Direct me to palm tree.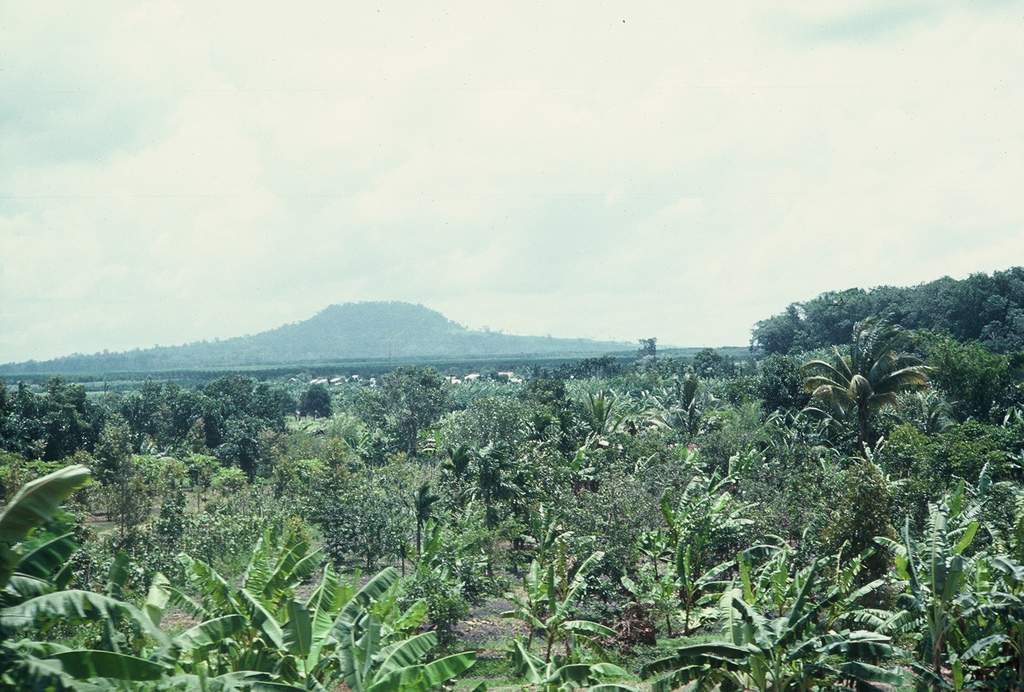
Direction: [left=308, top=560, right=418, bottom=690].
